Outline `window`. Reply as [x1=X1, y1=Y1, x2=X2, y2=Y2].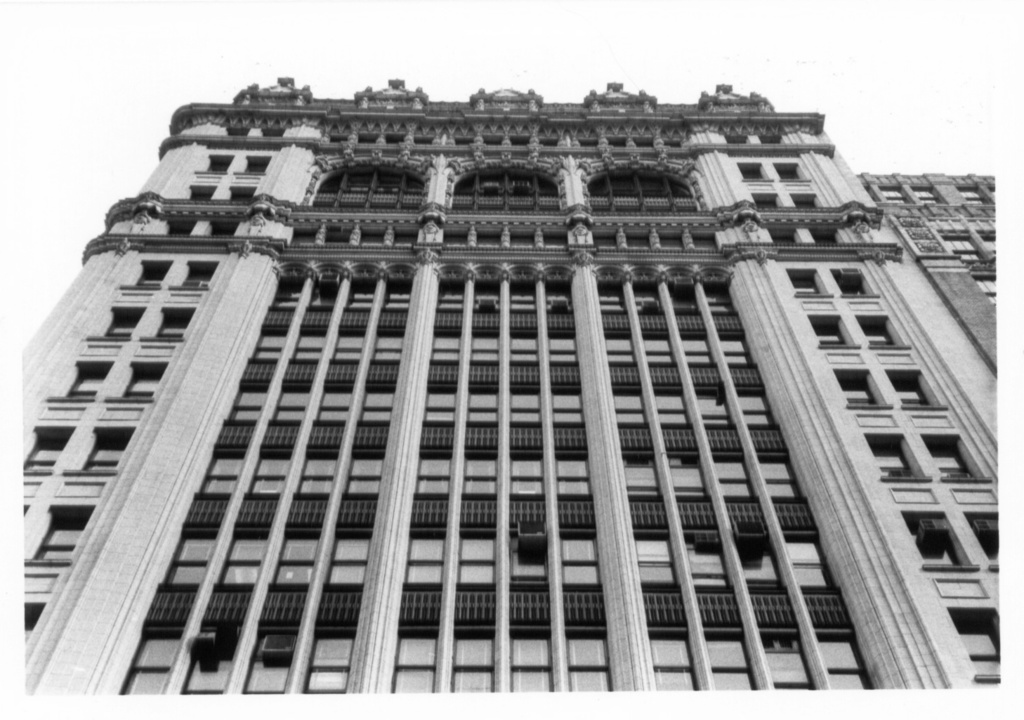
[x1=509, y1=278, x2=536, y2=310].
